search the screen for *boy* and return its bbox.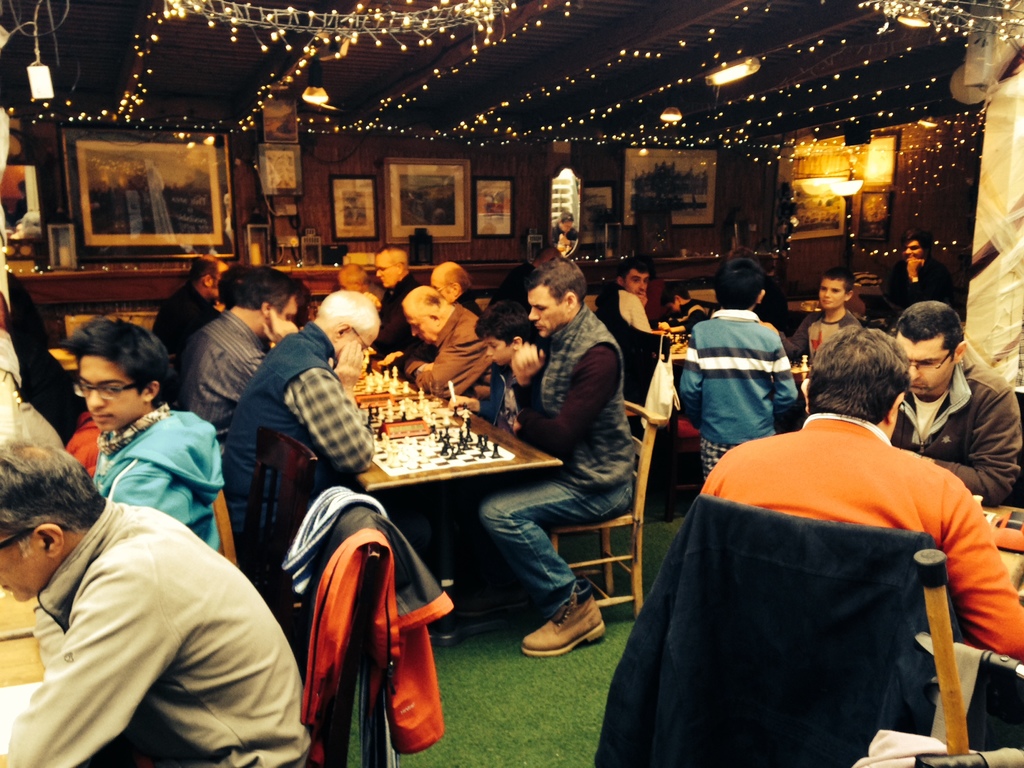
Found: (765, 264, 867, 372).
